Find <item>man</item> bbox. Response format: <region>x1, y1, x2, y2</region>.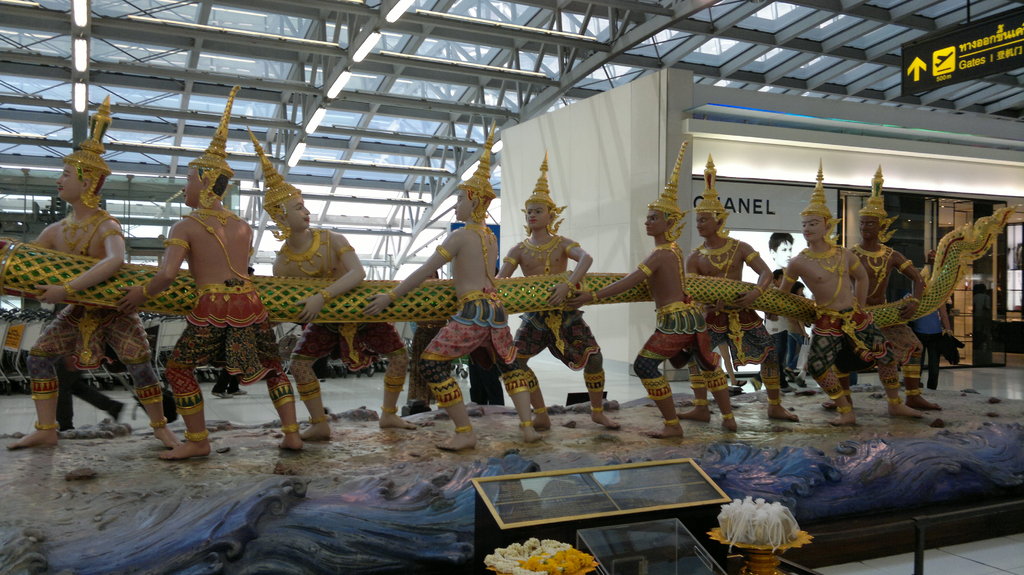
<region>496, 157, 618, 448</region>.
